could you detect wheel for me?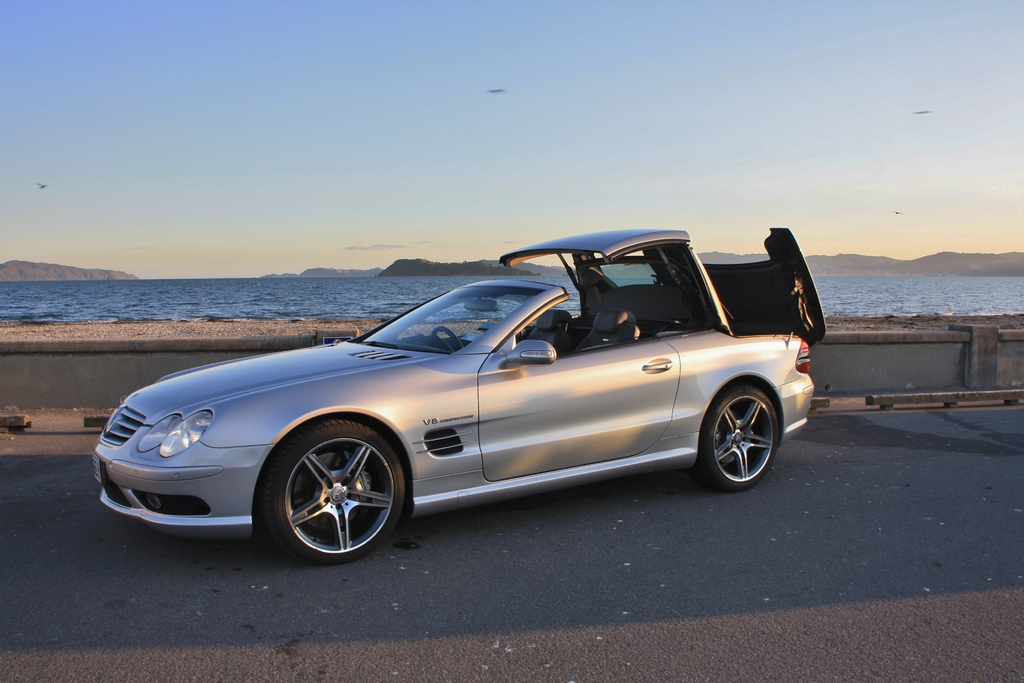
Detection result: [left=253, top=410, right=410, bottom=566].
